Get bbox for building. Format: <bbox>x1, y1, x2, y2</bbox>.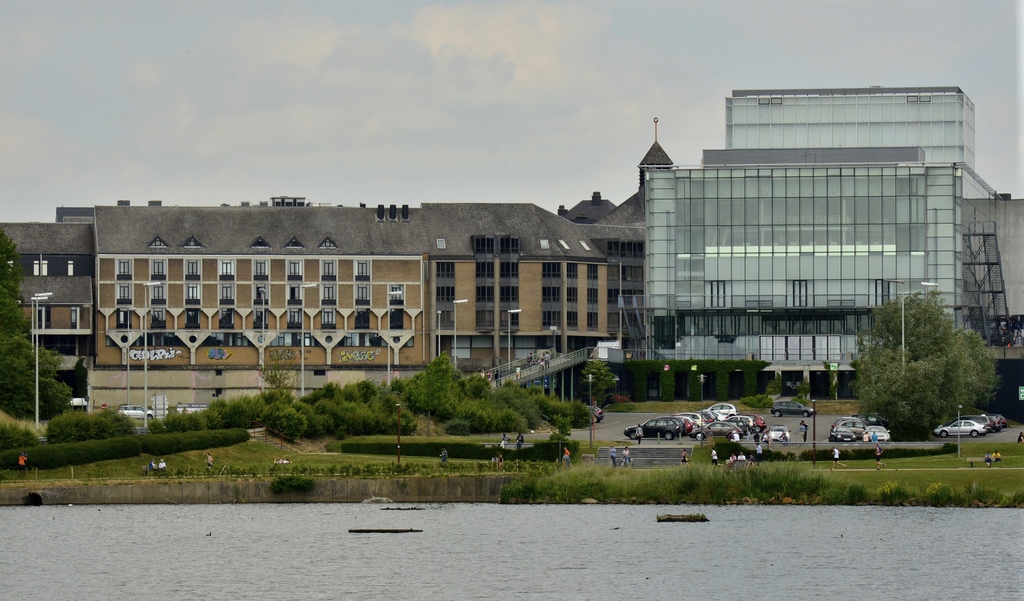
<bbox>728, 89, 974, 174</bbox>.
